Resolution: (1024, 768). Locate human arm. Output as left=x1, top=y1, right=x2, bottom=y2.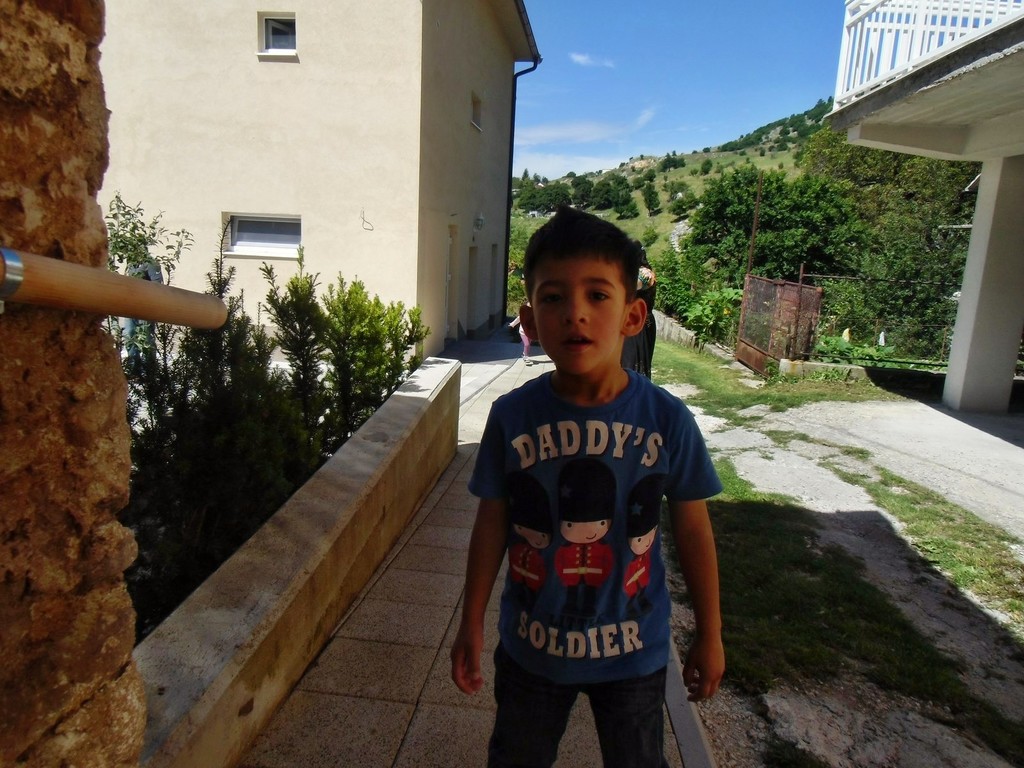
left=442, top=399, right=494, bottom=697.
